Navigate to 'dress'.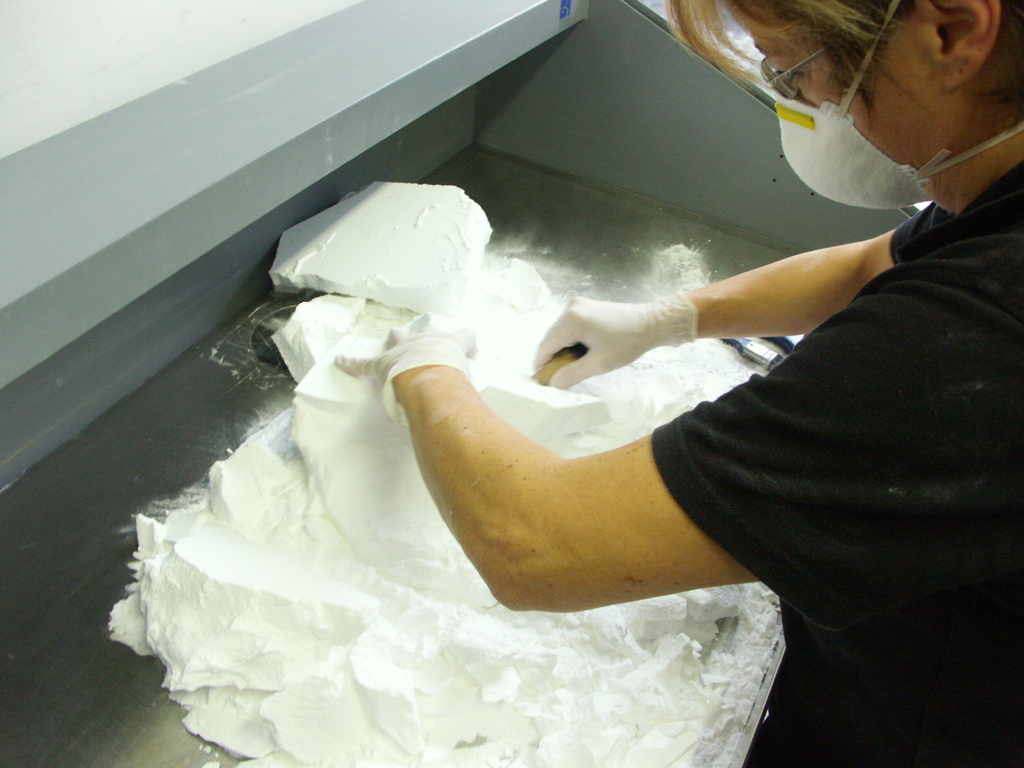
Navigation target: <bbox>643, 117, 1023, 767</bbox>.
